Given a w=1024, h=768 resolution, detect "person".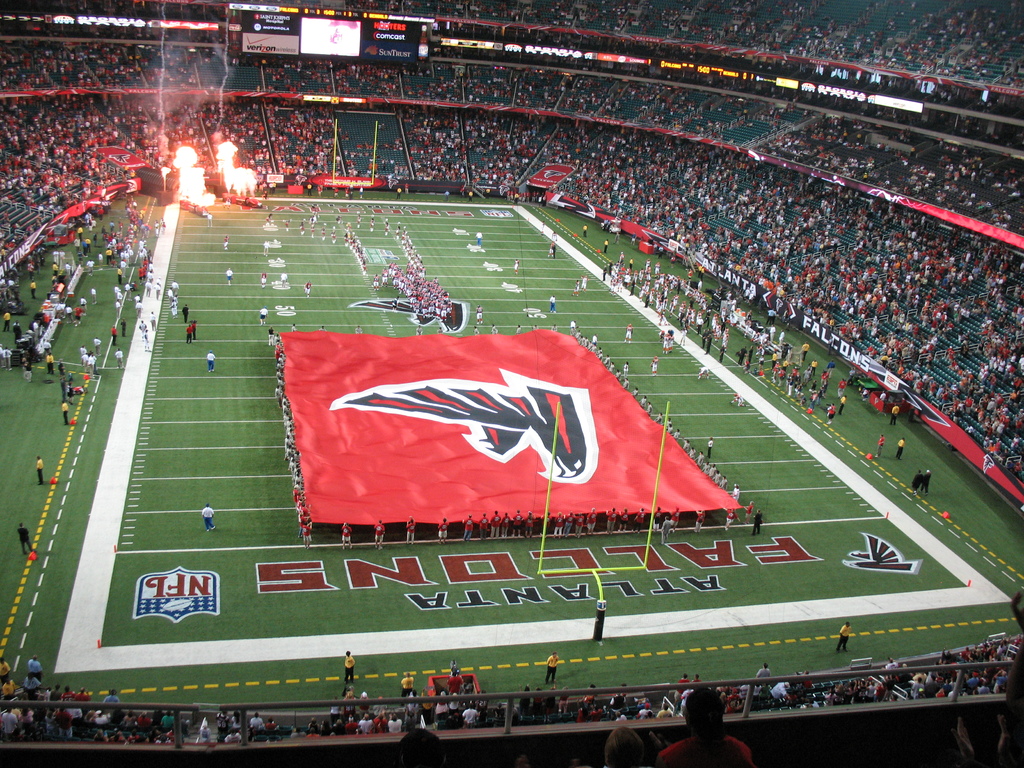
[344,647,356,683].
